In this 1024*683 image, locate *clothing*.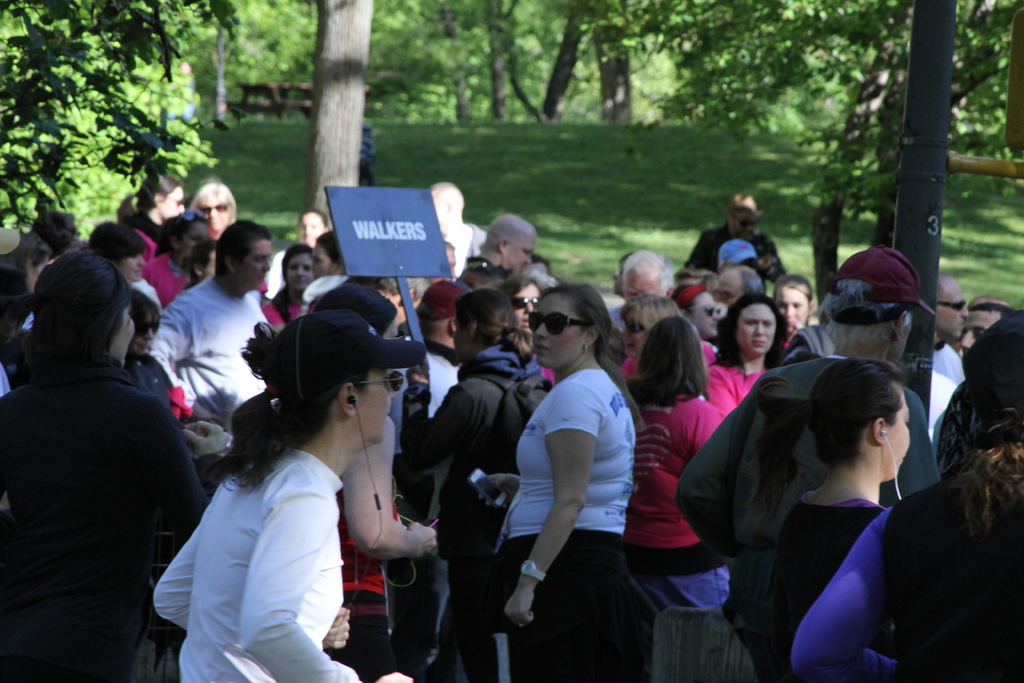
Bounding box: 152:401:361:669.
